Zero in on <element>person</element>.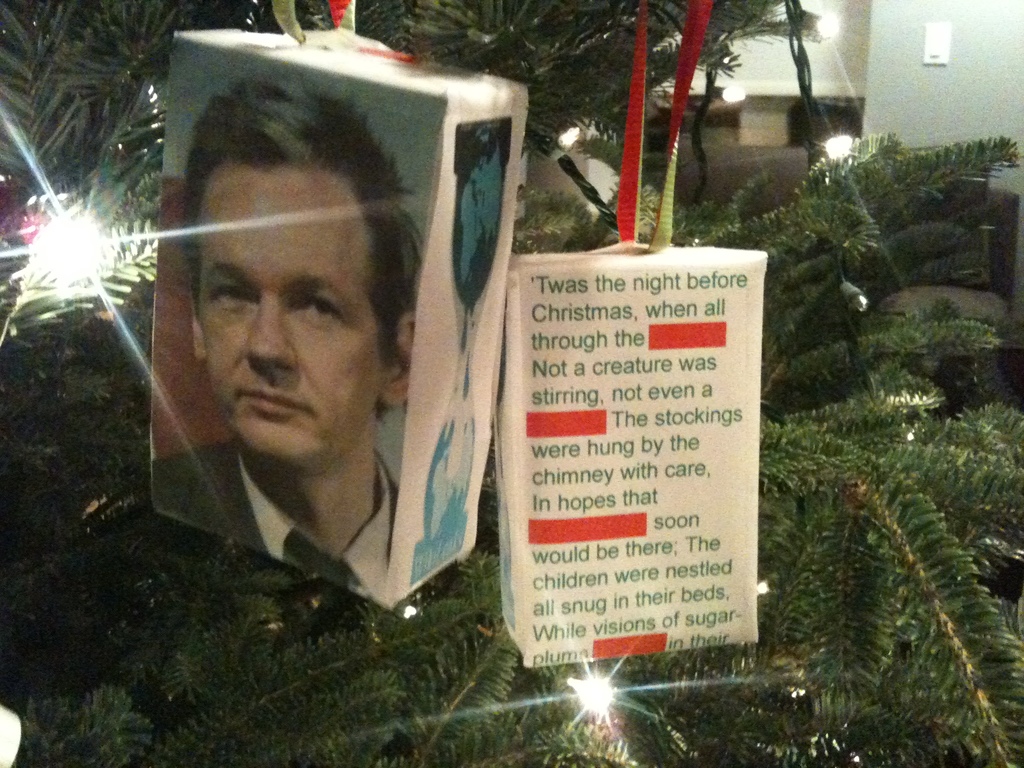
Zeroed in: rect(109, 119, 474, 645).
